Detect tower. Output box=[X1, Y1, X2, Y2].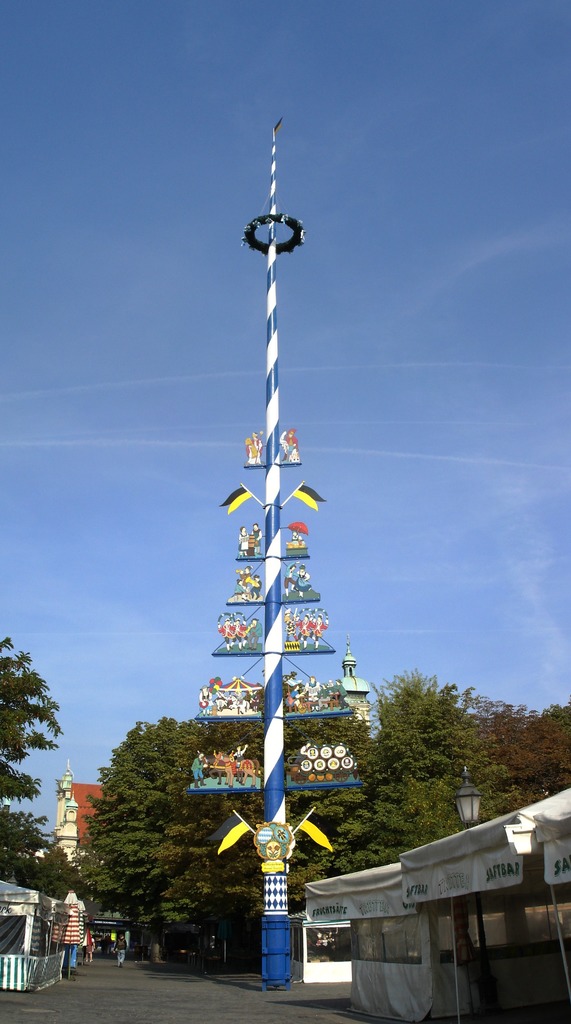
box=[187, 118, 360, 991].
